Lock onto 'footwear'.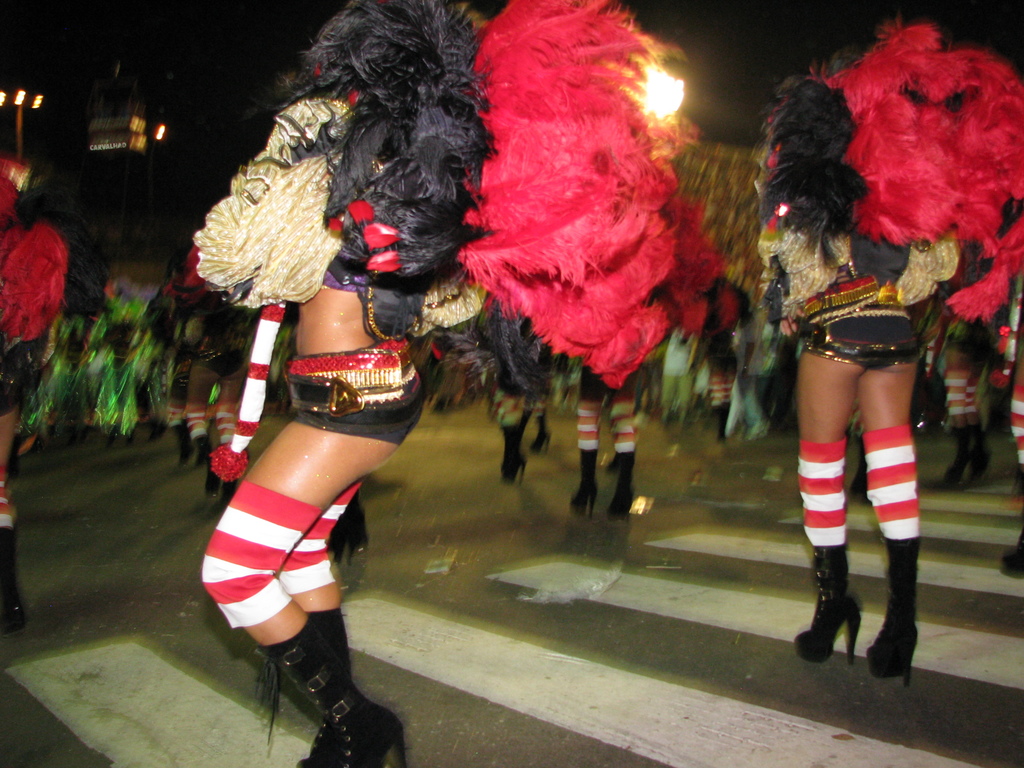
Locked: left=797, top=546, right=860, bottom=667.
